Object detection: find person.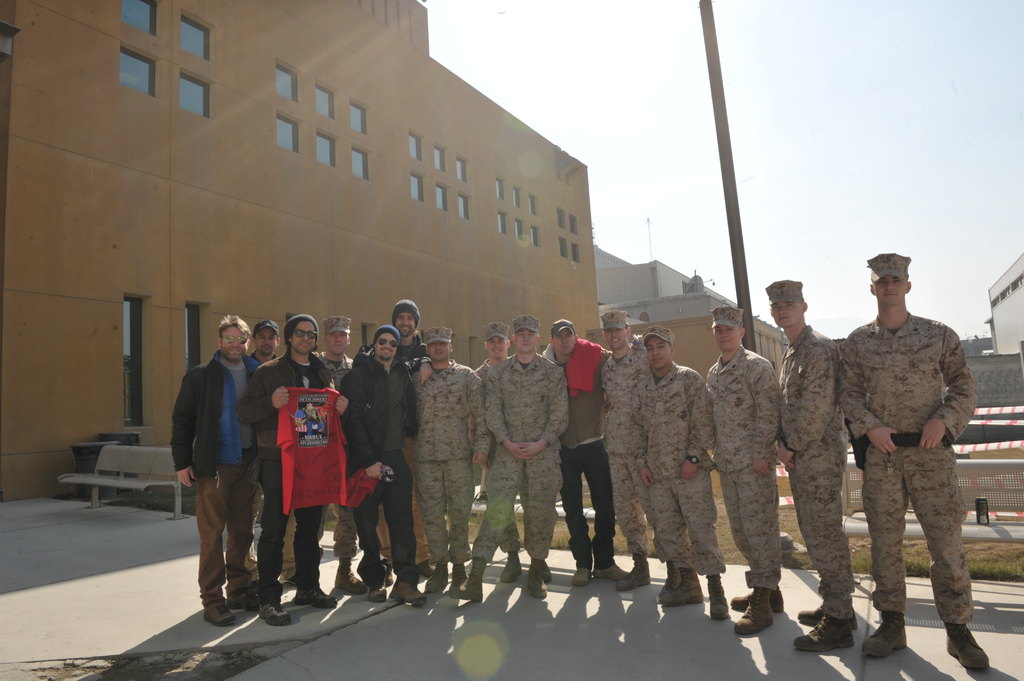
box(239, 309, 337, 628).
